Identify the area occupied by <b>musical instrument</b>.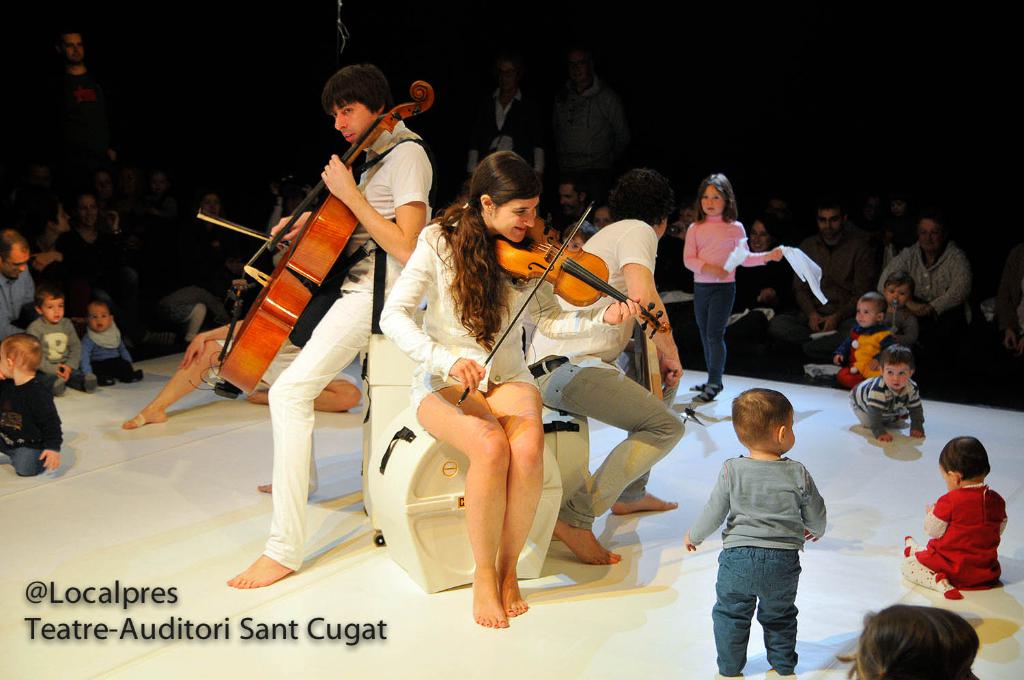
Area: Rect(631, 320, 668, 410).
